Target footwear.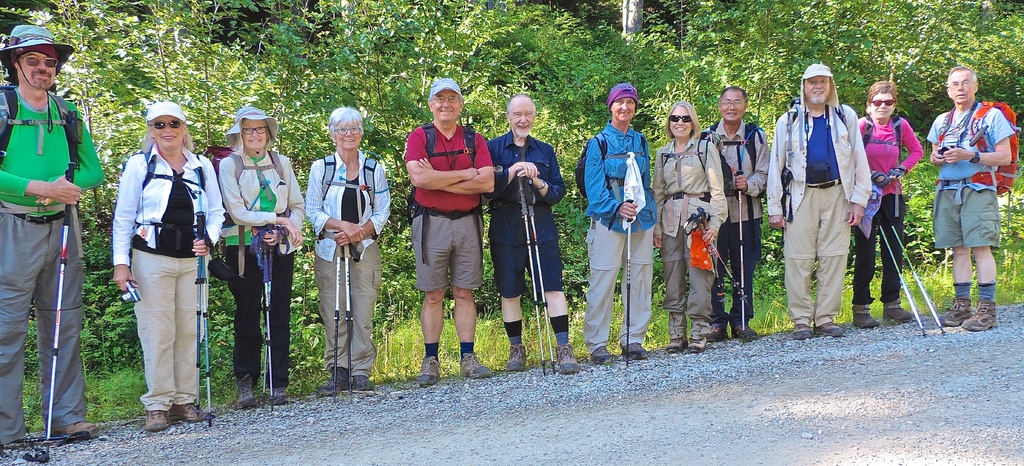
Target region: rect(459, 350, 494, 380).
